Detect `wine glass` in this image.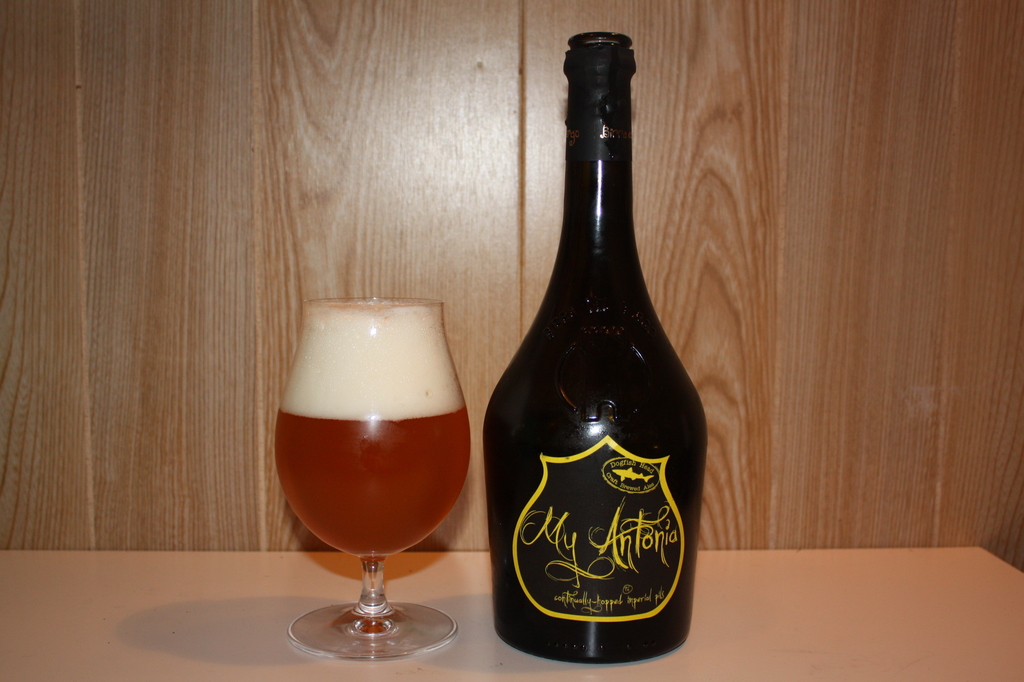
Detection: [273, 299, 471, 661].
